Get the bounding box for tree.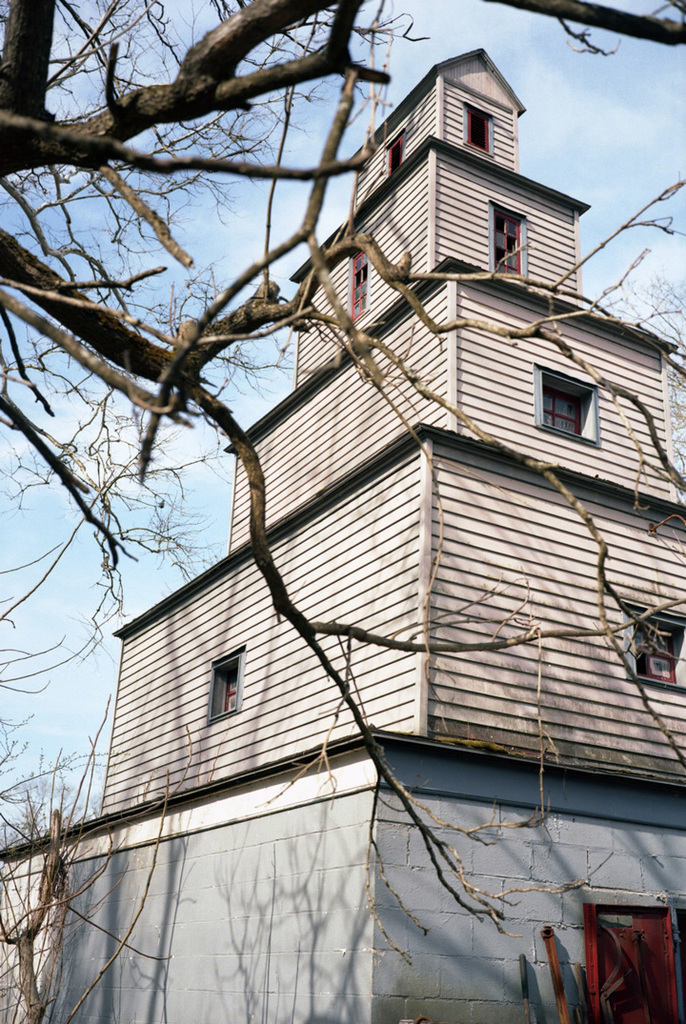
0, 0, 685, 939.
